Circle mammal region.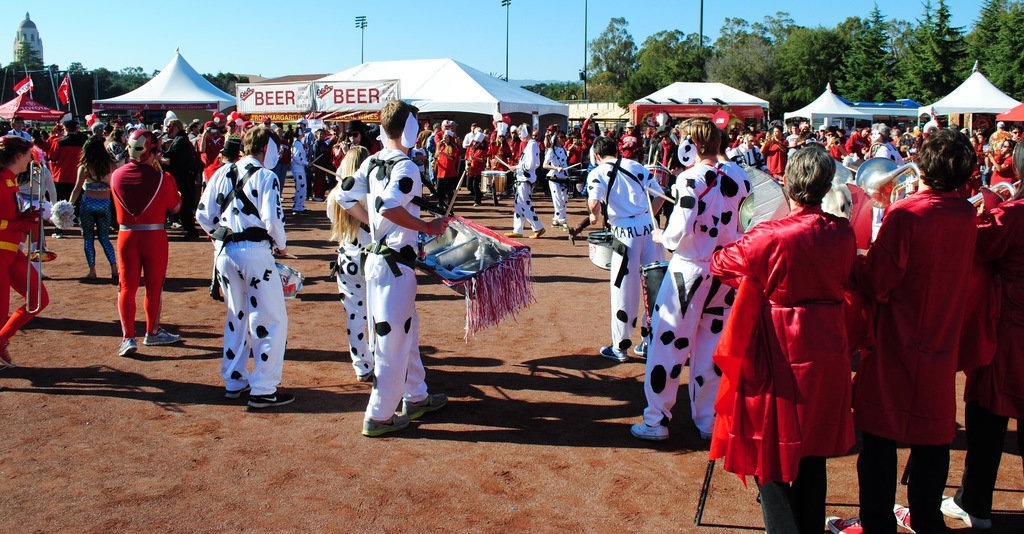
Region: pyautogui.locateOnScreen(125, 125, 138, 134).
